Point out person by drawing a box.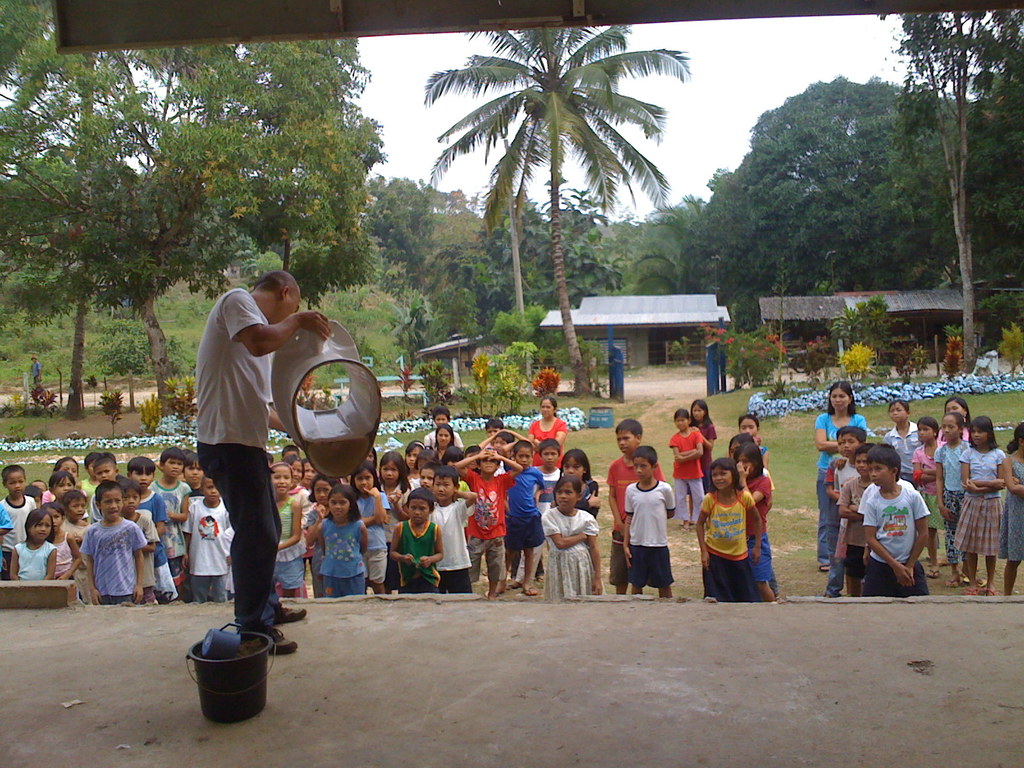
(left=385, top=490, right=445, bottom=589).
